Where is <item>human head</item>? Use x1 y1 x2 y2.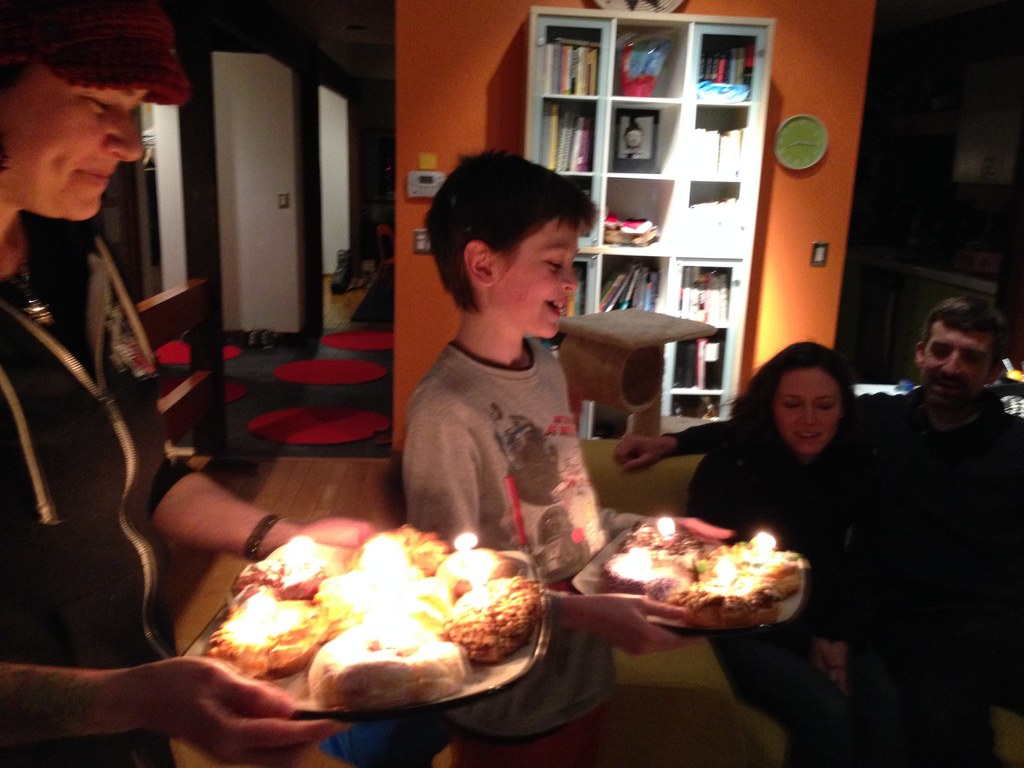
753 339 854 459.
